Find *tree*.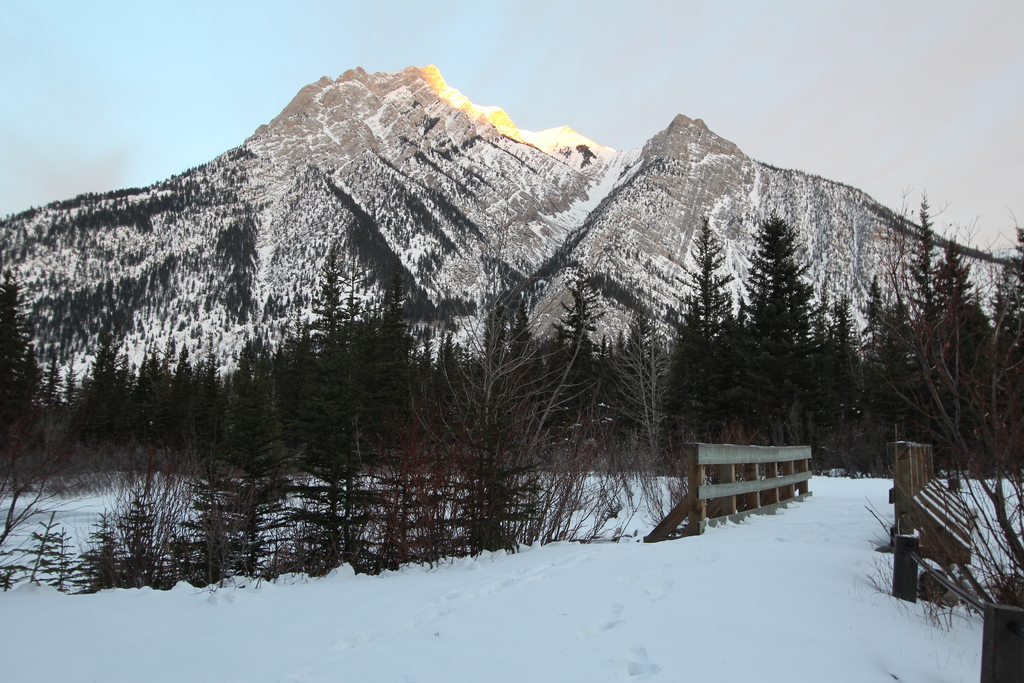
[x1=219, y1=350, x2=273, y2=465].
